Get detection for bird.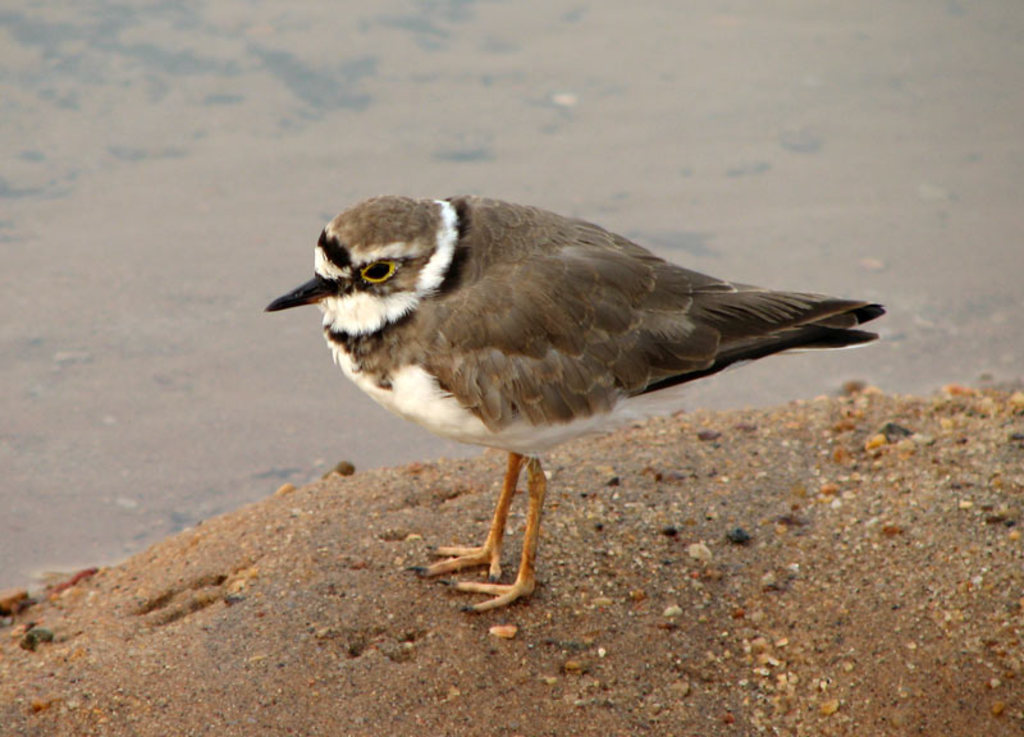
Detection: 261:182:895:610.
